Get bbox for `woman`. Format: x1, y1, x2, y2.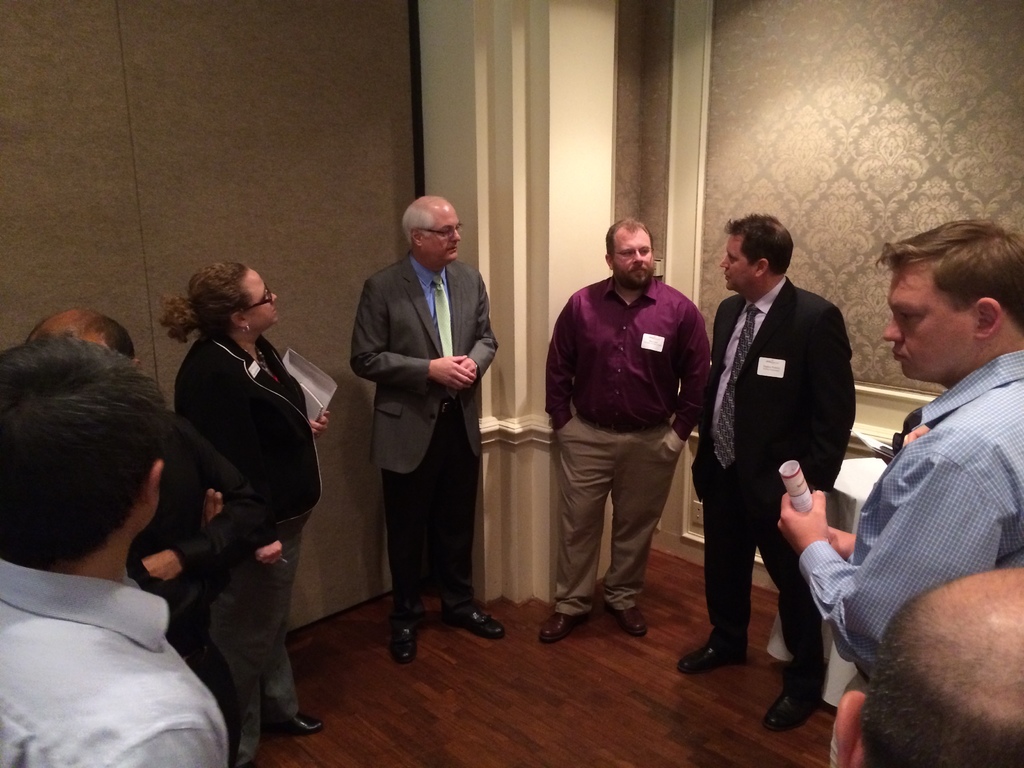
138, 239, 321, 746.
